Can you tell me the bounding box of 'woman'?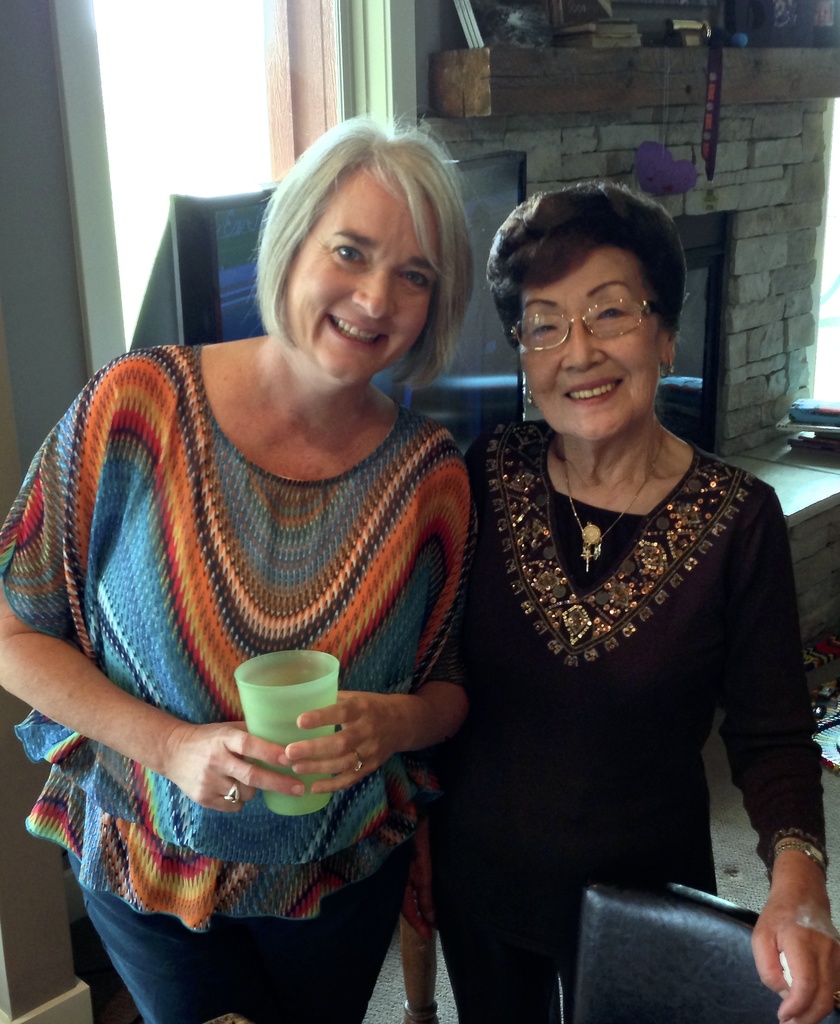
[x1=40, y1=141, x2=486, y2=1021].
